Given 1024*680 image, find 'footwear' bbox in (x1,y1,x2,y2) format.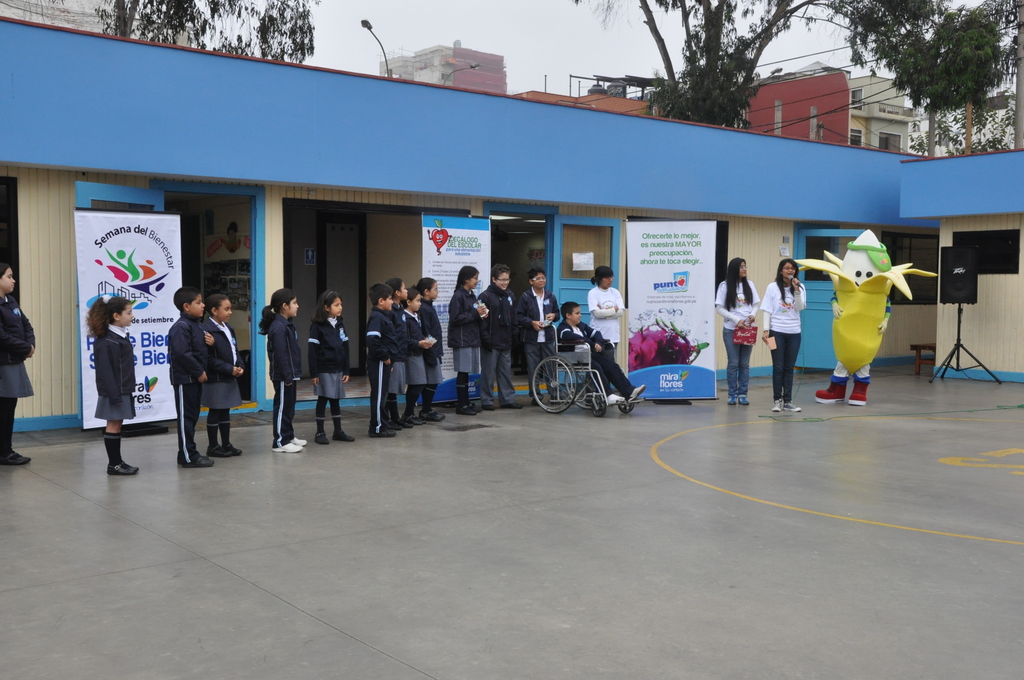
(849,380,870,405).
